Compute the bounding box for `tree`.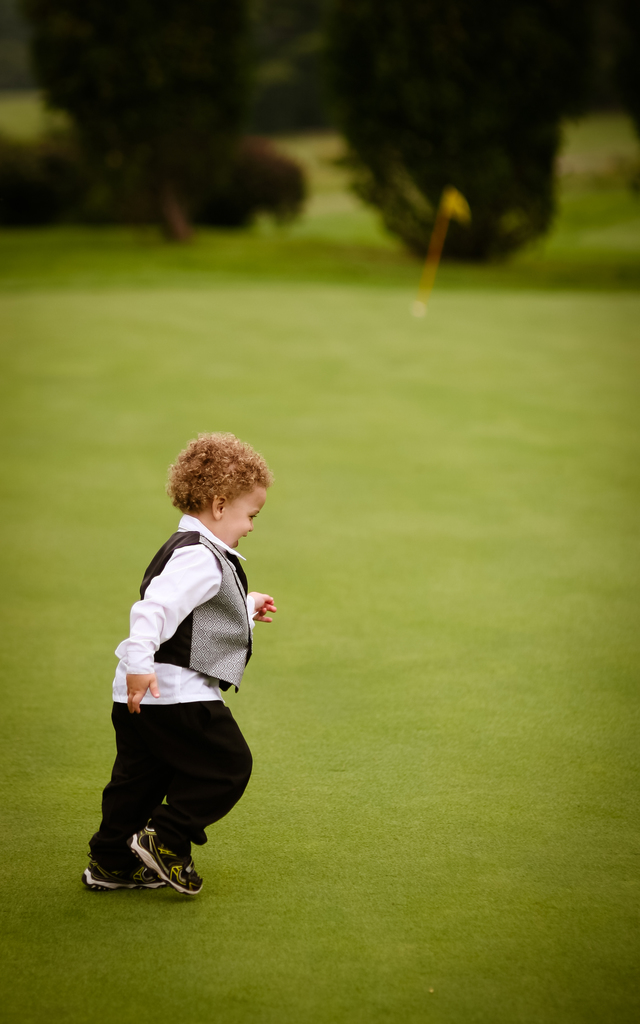
(320, 0, 579, 262).
